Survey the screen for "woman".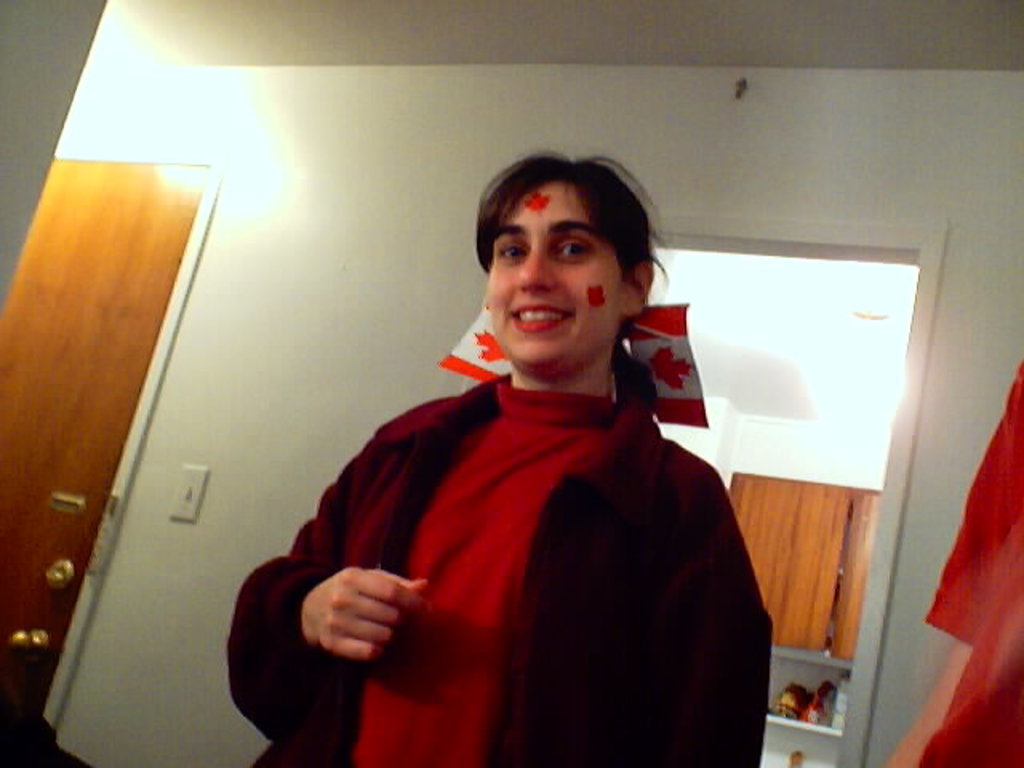
Survey found: rect(248, 165, 731, 767).
